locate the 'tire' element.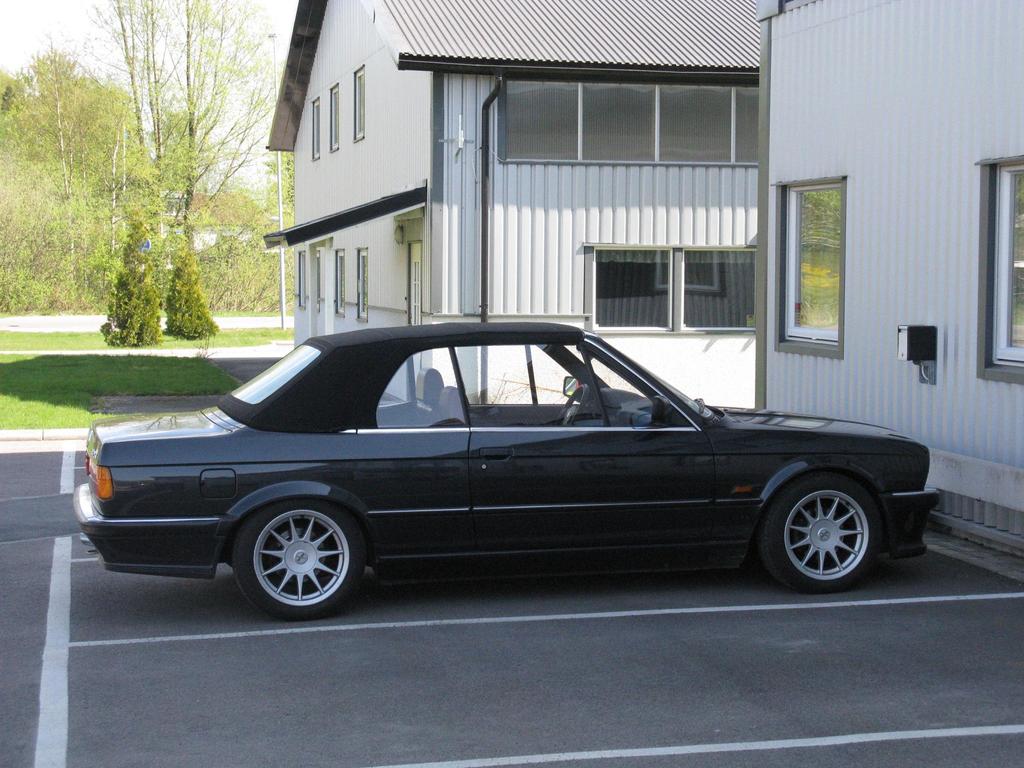
Element bbox: rect(765, 478, 879, 593).
